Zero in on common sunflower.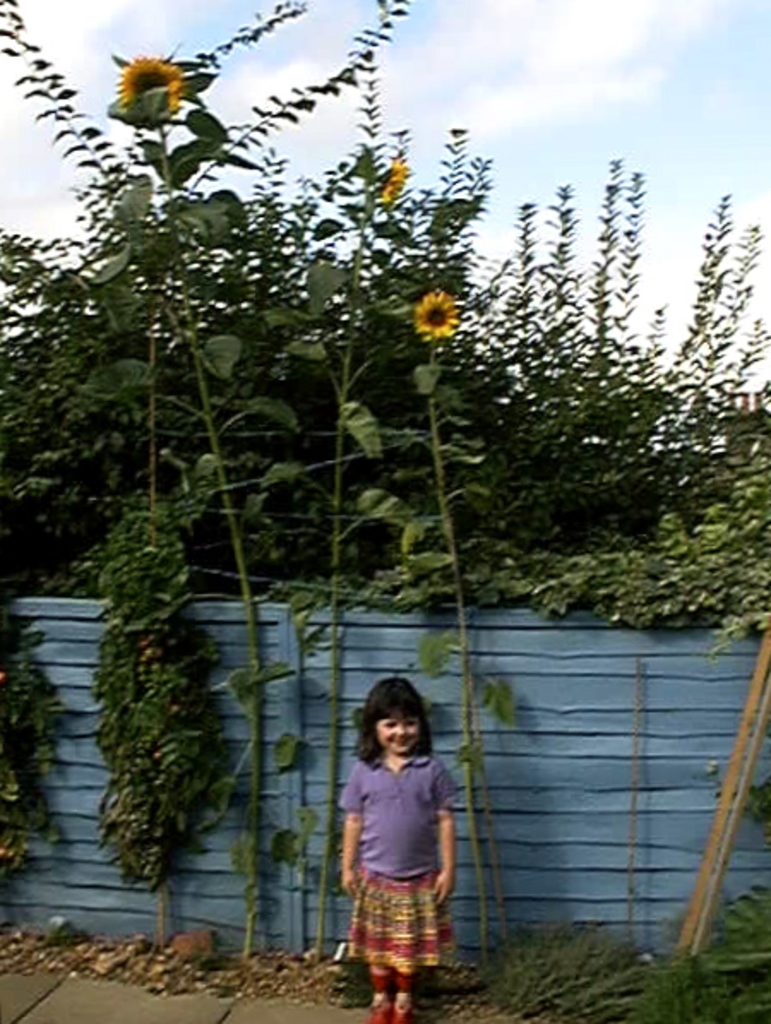
Zeroed in: box(384, 156, 415, 199).
